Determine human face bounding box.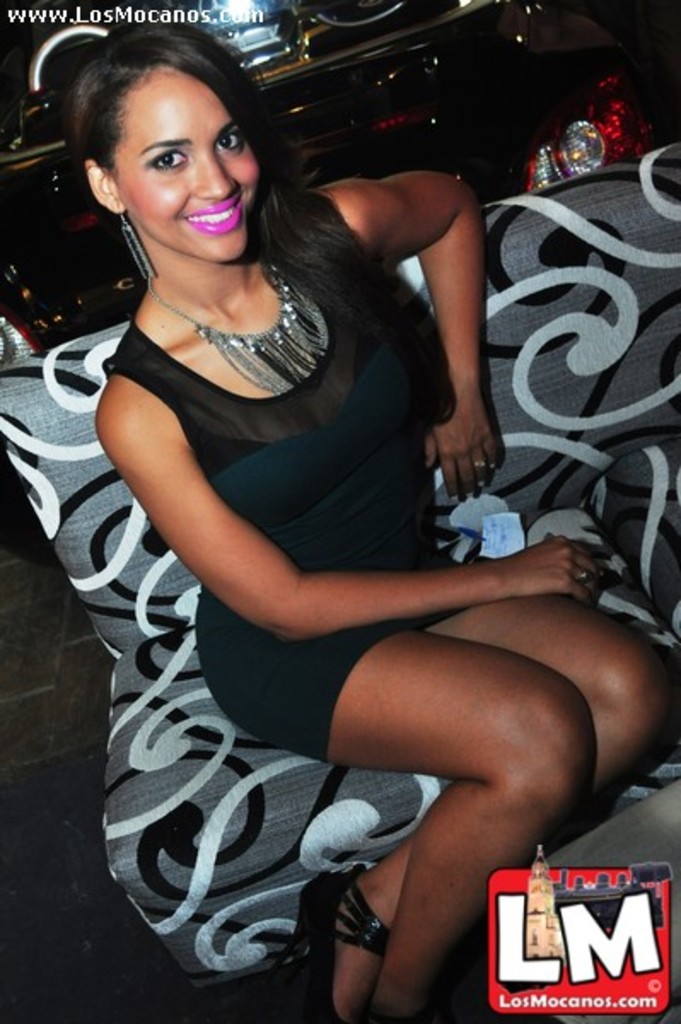
Determined: 119:65:263:259.
